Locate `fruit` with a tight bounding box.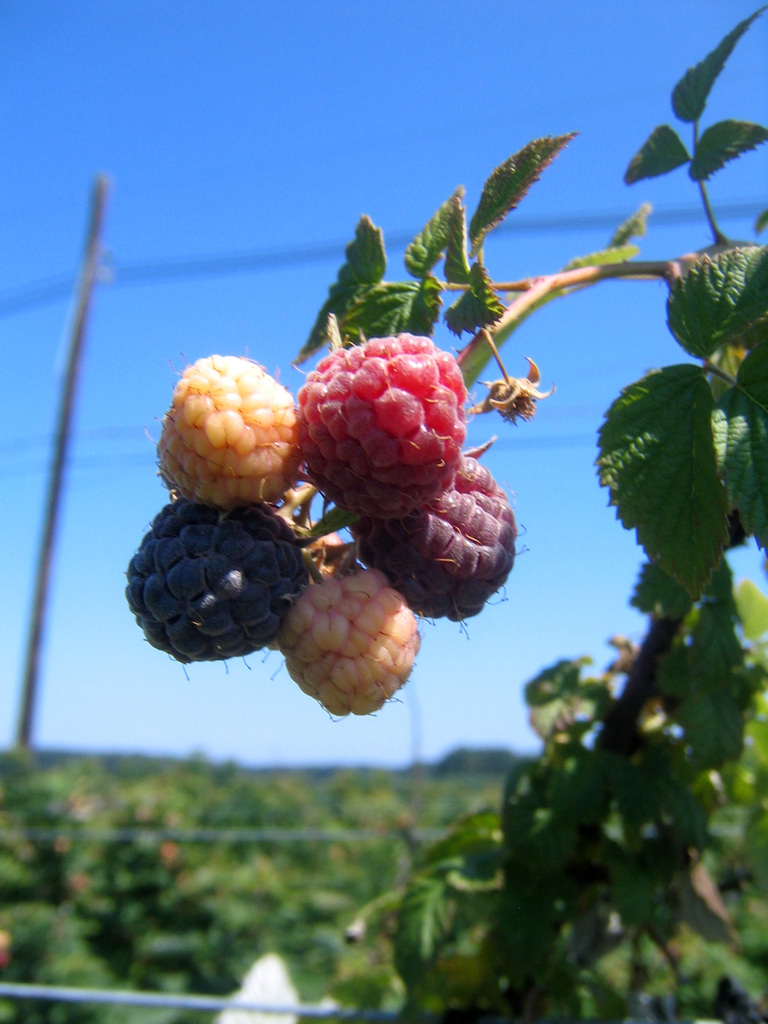
(left=282, top=556, right=427, bottom=715).
